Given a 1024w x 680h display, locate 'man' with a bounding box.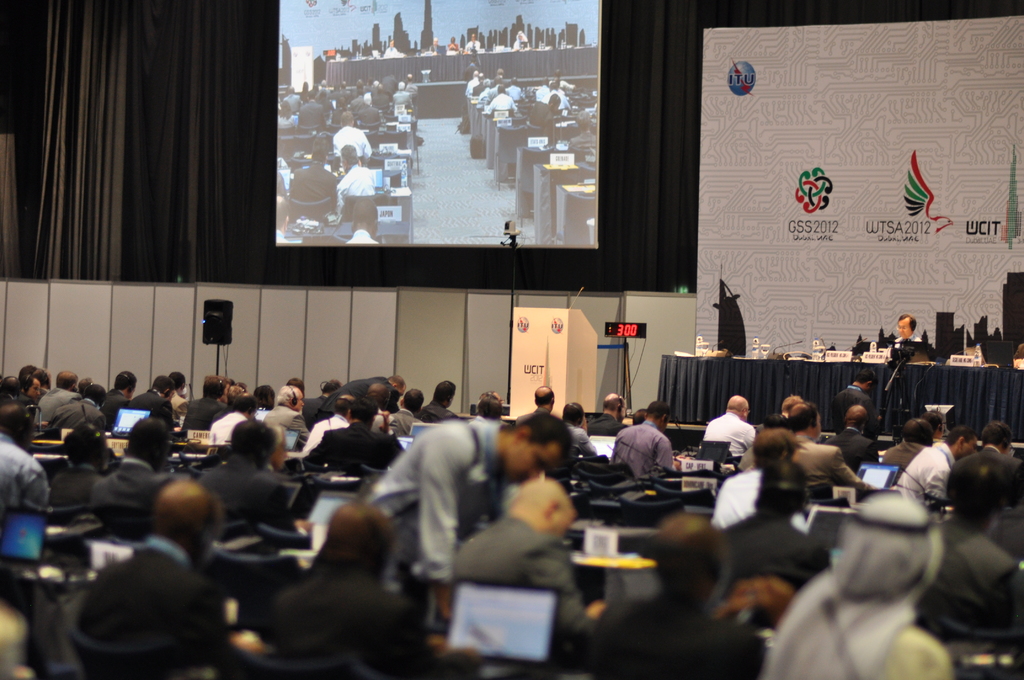
Located: [x1=572, y1=111, x2=600, y2=150].
